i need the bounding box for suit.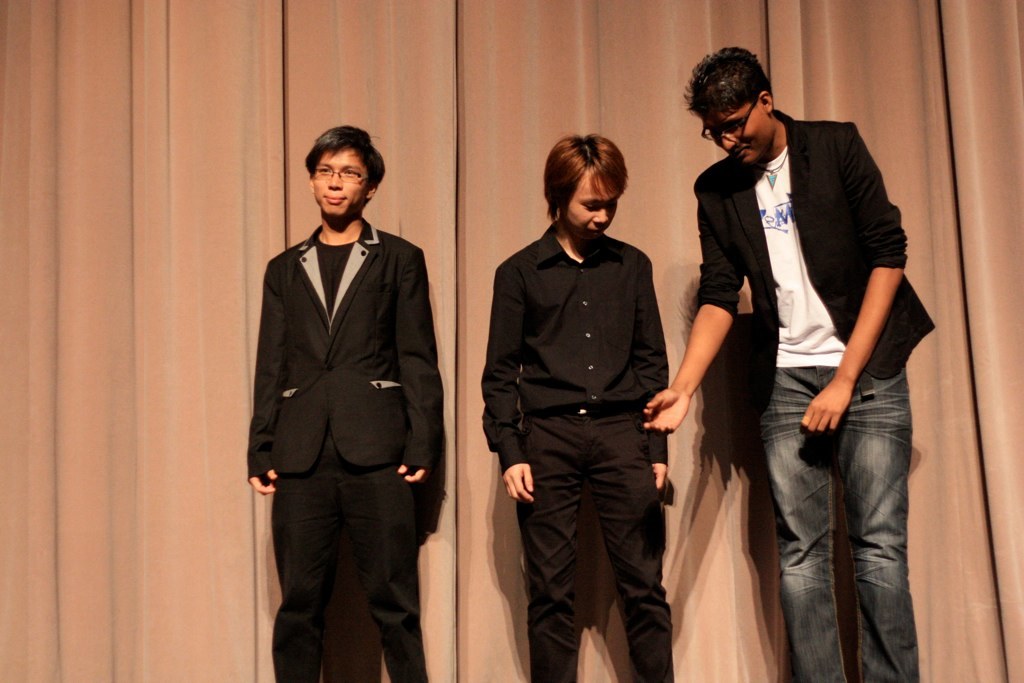
Here it is: <region>244, 213, 444, 682</region>.
